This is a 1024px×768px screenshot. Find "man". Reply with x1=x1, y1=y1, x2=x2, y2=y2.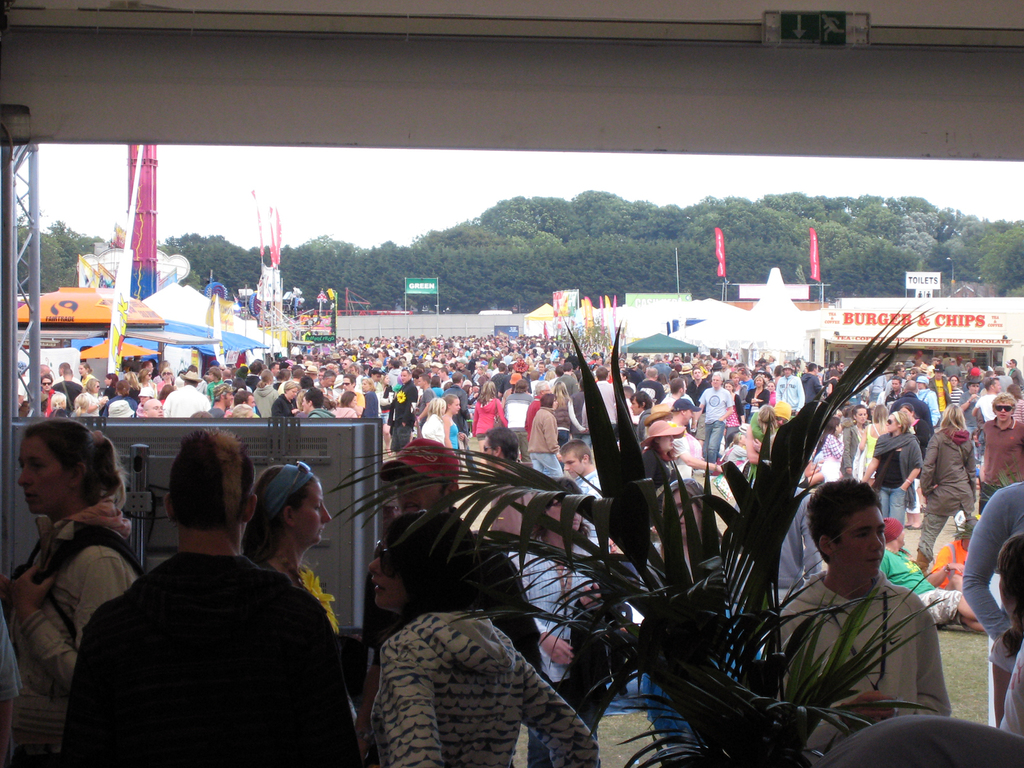
x1=166, y1=371, x2=212, y2=422.
